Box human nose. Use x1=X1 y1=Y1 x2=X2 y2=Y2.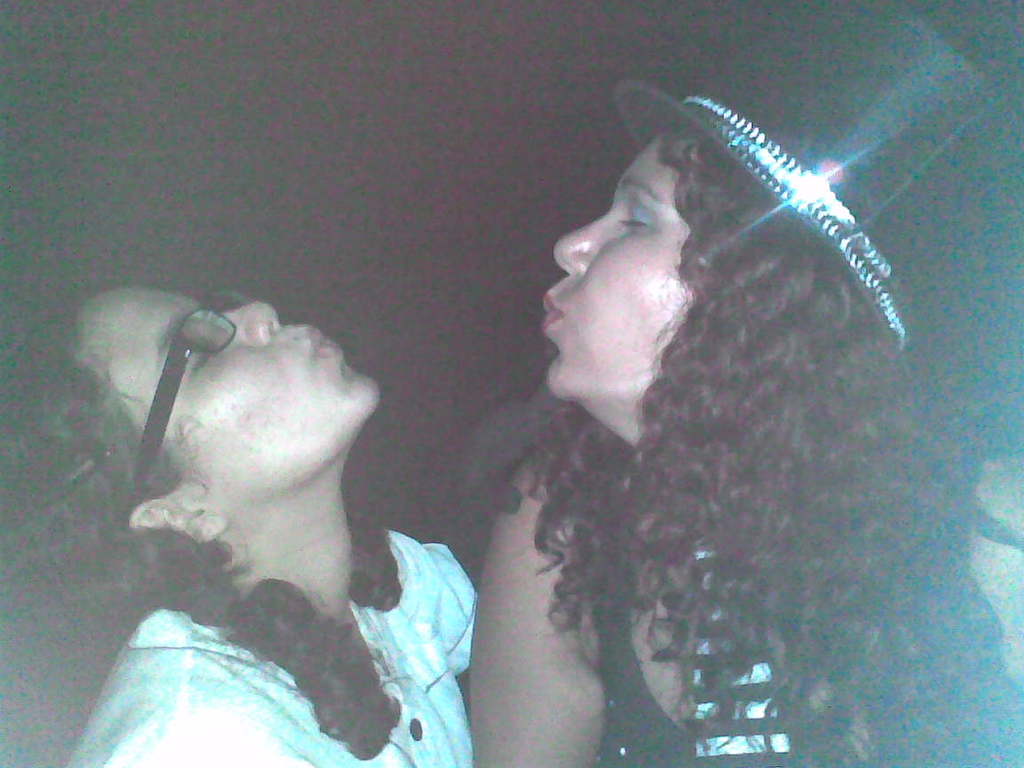
x1=217 y1=301 x2=280 y2=340.
